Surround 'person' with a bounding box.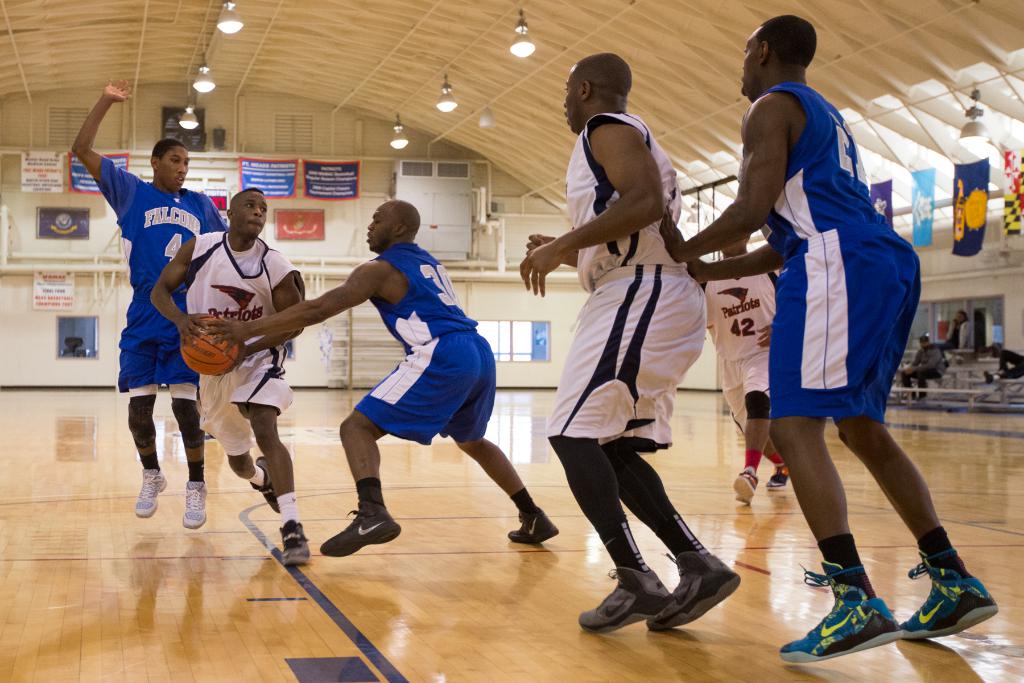
(left=900, top=331, right=949, bottom=406).
